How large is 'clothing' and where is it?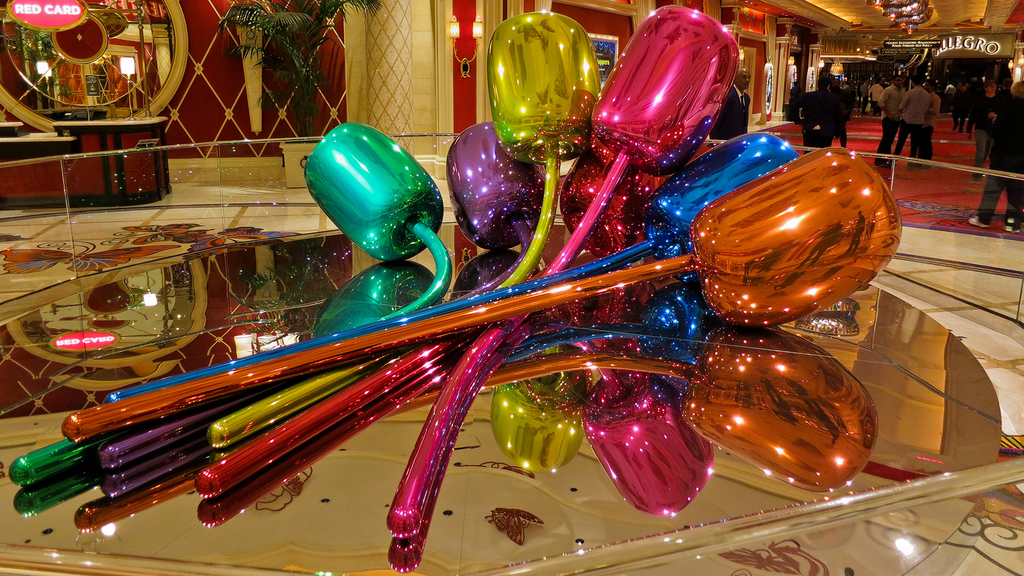
Bounding box: rect(881, 86, 902, 164).
